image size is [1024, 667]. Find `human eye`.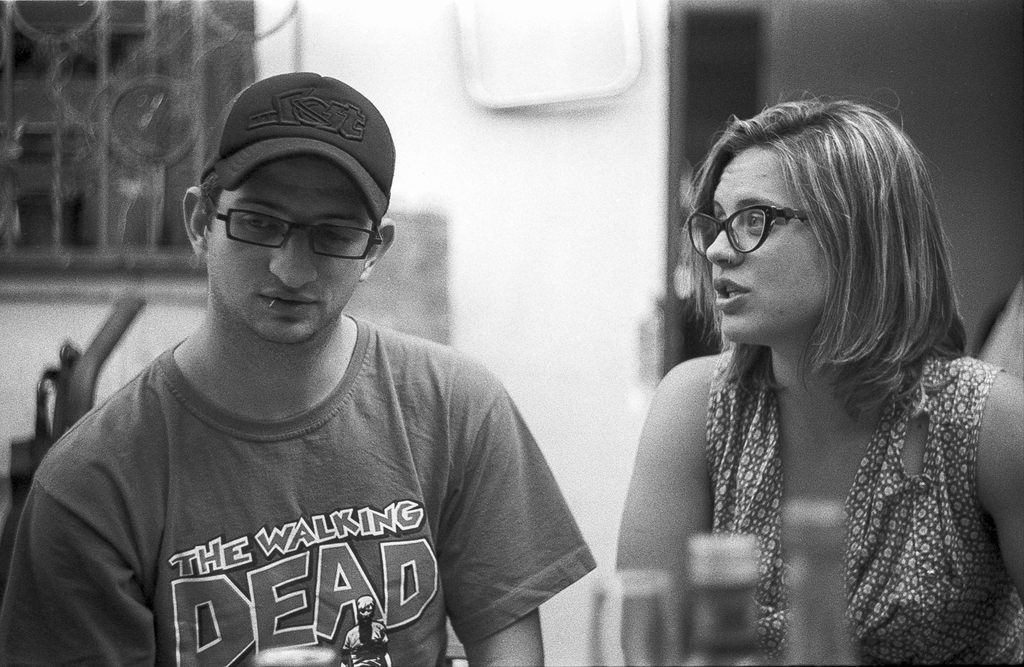
[320,227,351,247].
